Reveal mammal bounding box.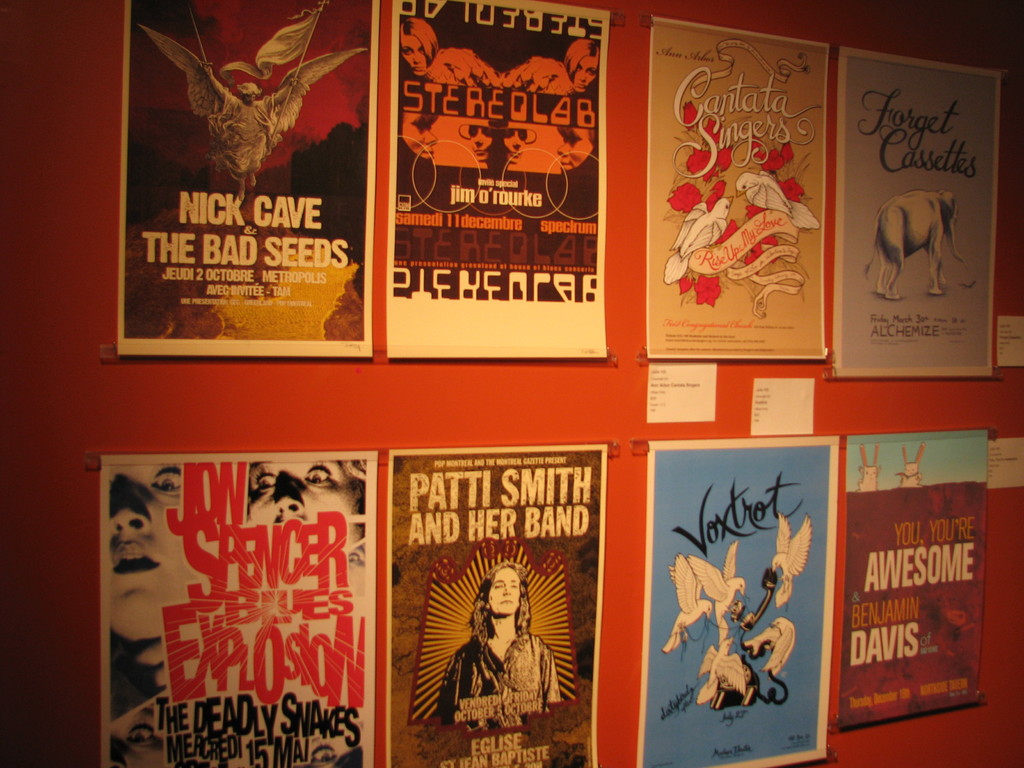
Revealed: 250,461,372,564.
